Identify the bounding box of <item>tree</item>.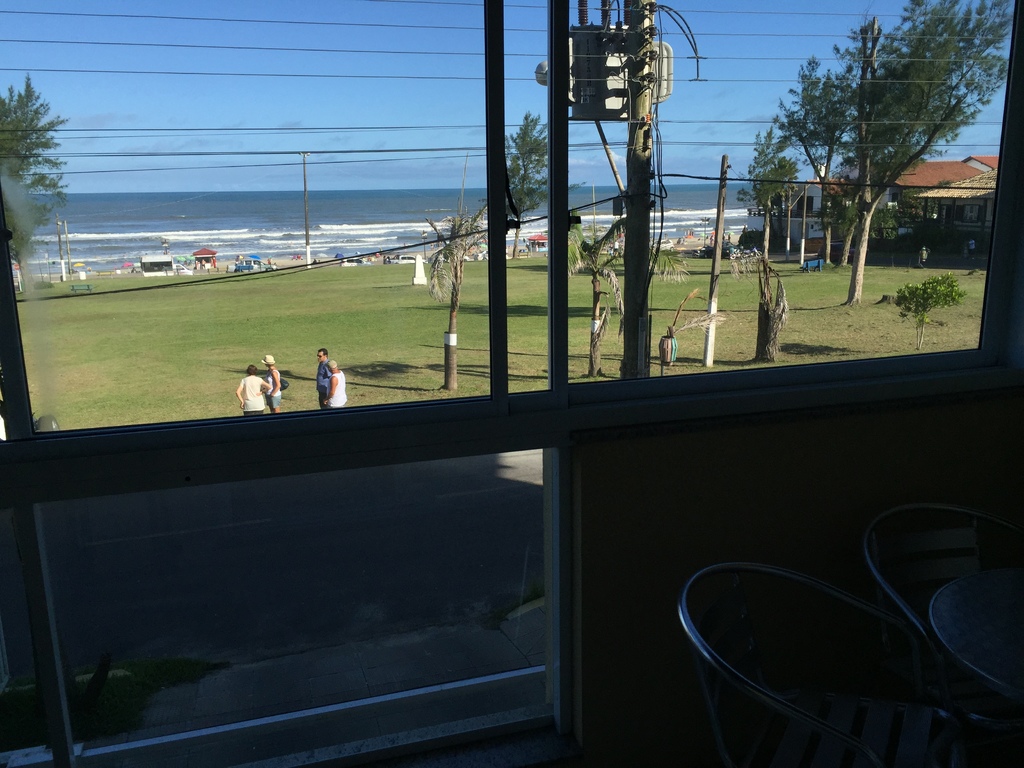
BBox(420, 204, 490, 391).
